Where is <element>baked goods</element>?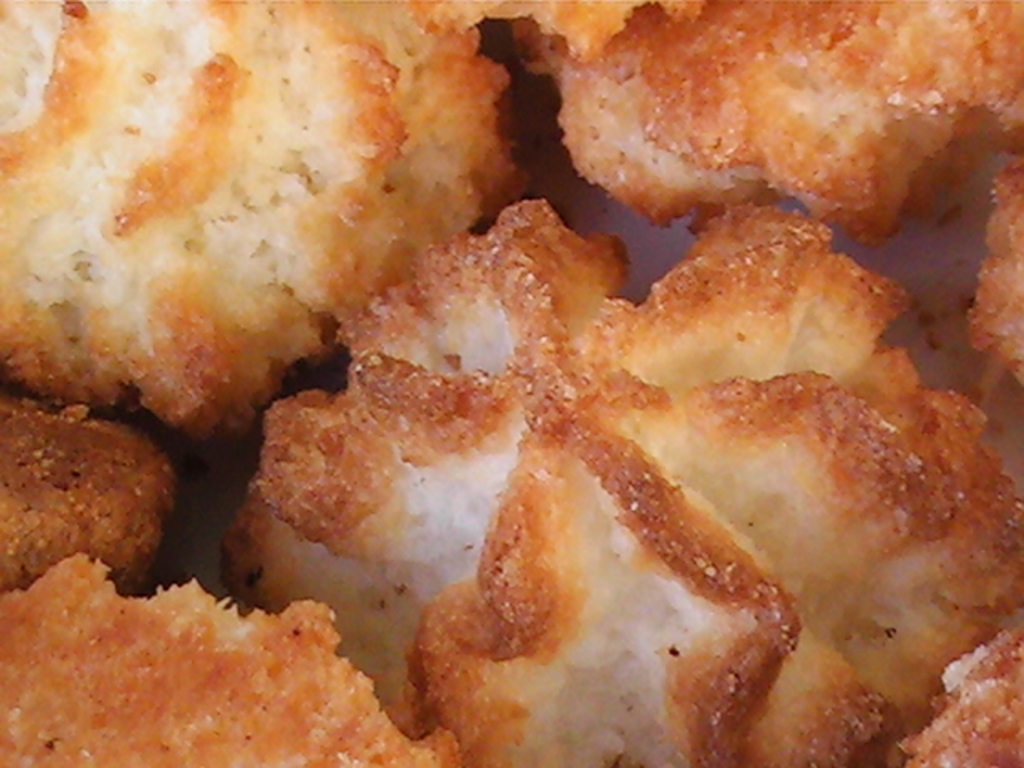
<bbox>560, 3, 986, 238</bbox>.
